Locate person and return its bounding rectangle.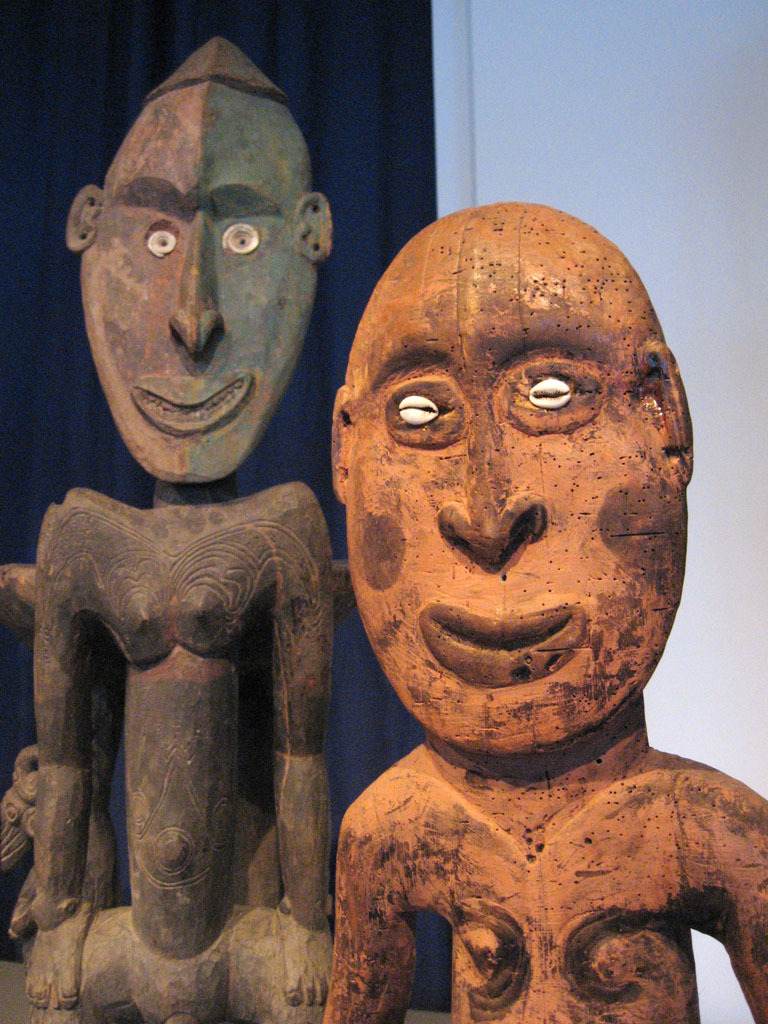
(11, 29, 362, 1023).
